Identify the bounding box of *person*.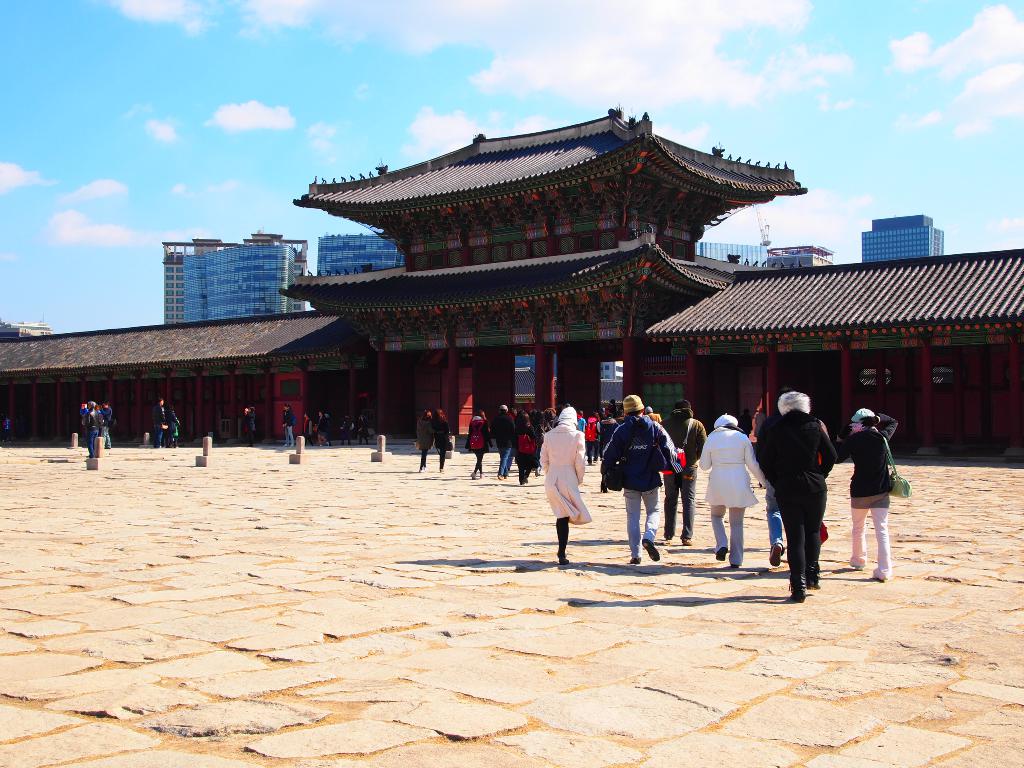
bbox(515, 410, 547, 484).
